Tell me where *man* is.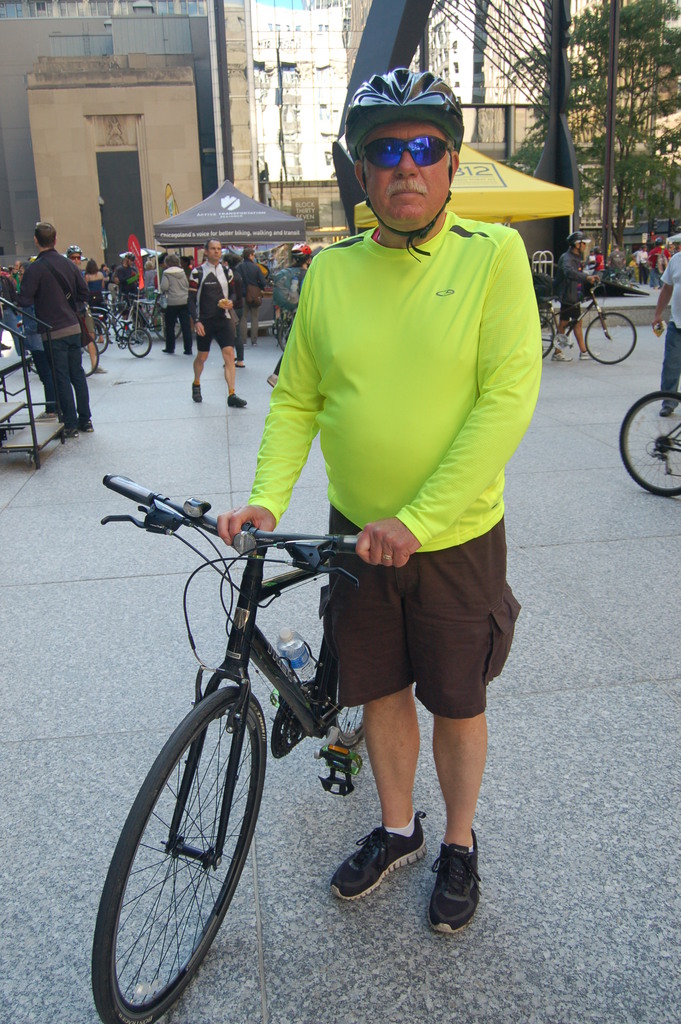
*man* is at box=[116, 253, 138, 335].
